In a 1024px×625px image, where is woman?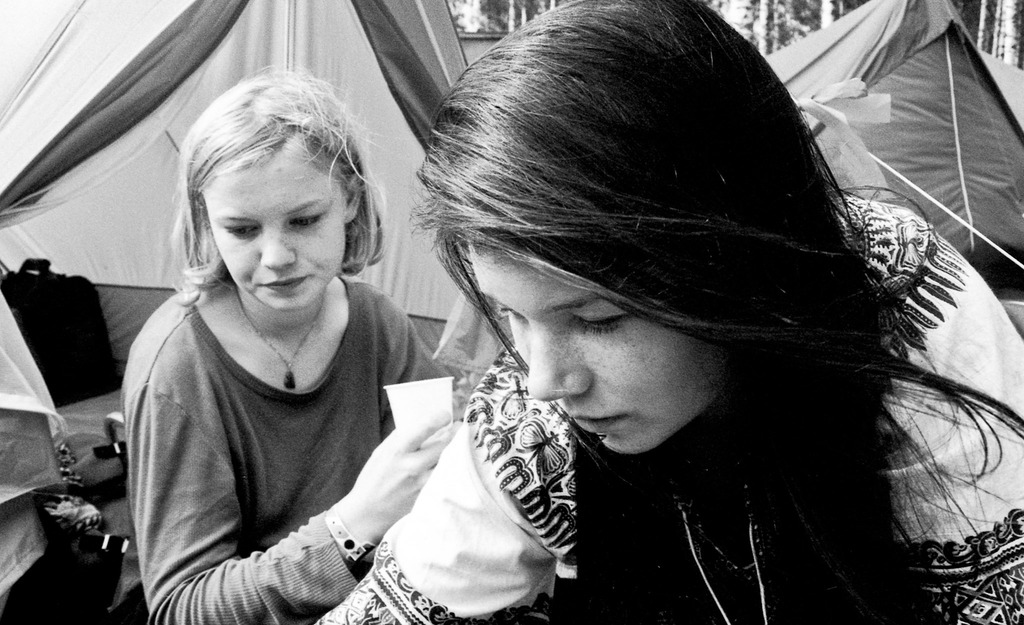
crop(97, 64, 466, 624).
